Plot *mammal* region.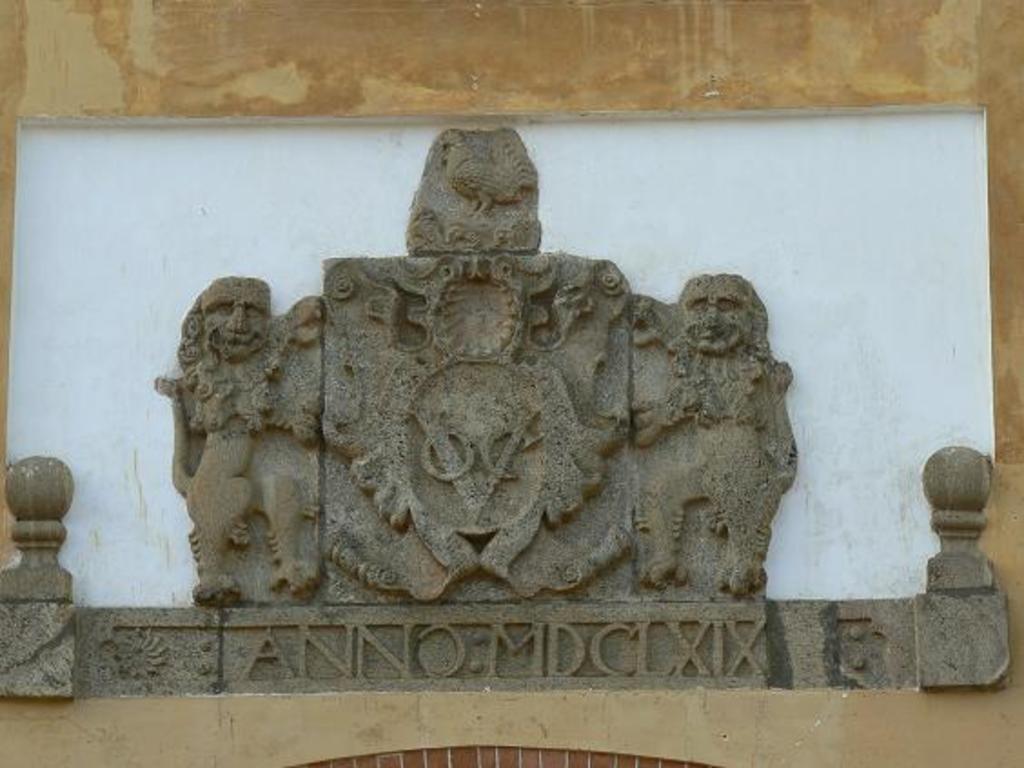
Plotted at x1=153 y1=272 x2=321 y2=608.
